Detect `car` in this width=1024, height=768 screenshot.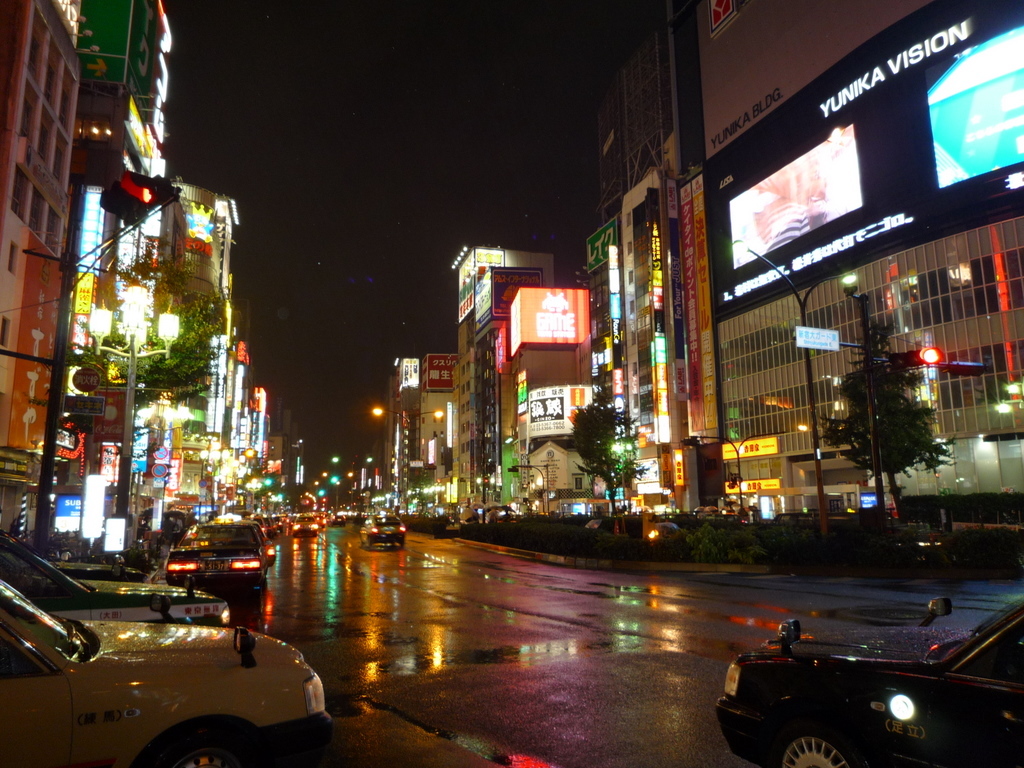
Detection: x1=156, y1=527, x2=267, y2=605.
